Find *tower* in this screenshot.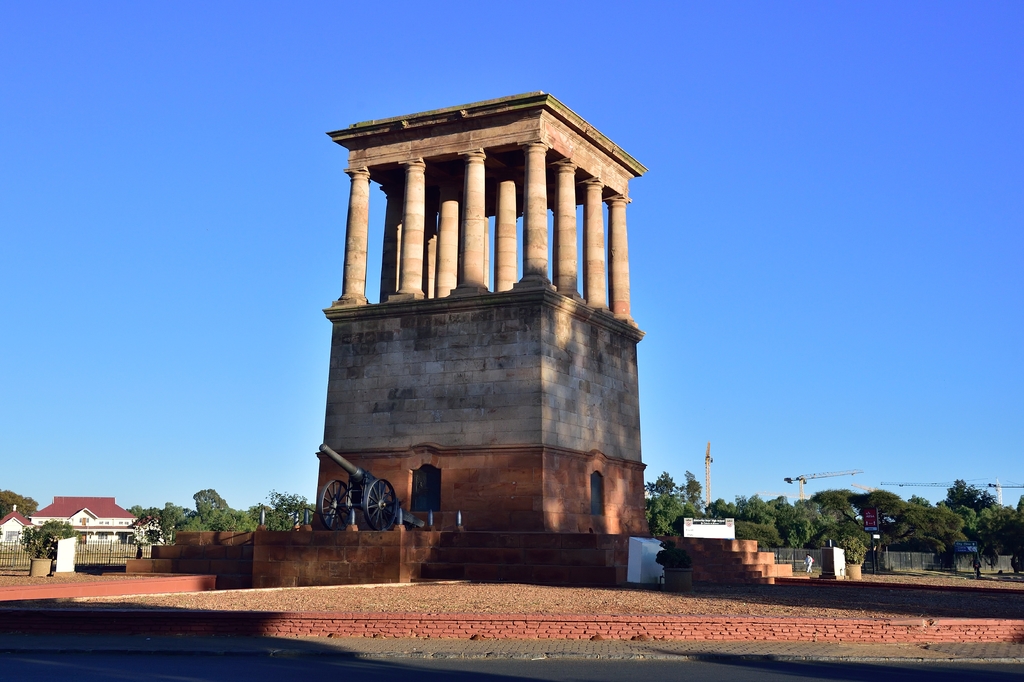
The bounding box for *tower* is bbox=(688, 433, 717, 528).
